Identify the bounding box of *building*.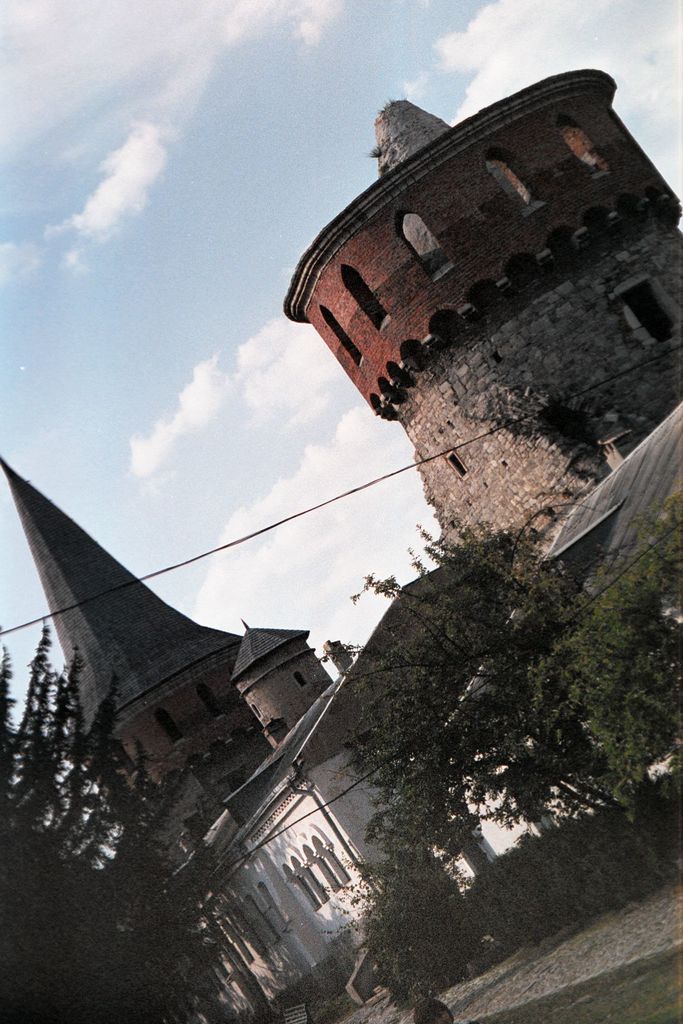
160 557 609 1020.
